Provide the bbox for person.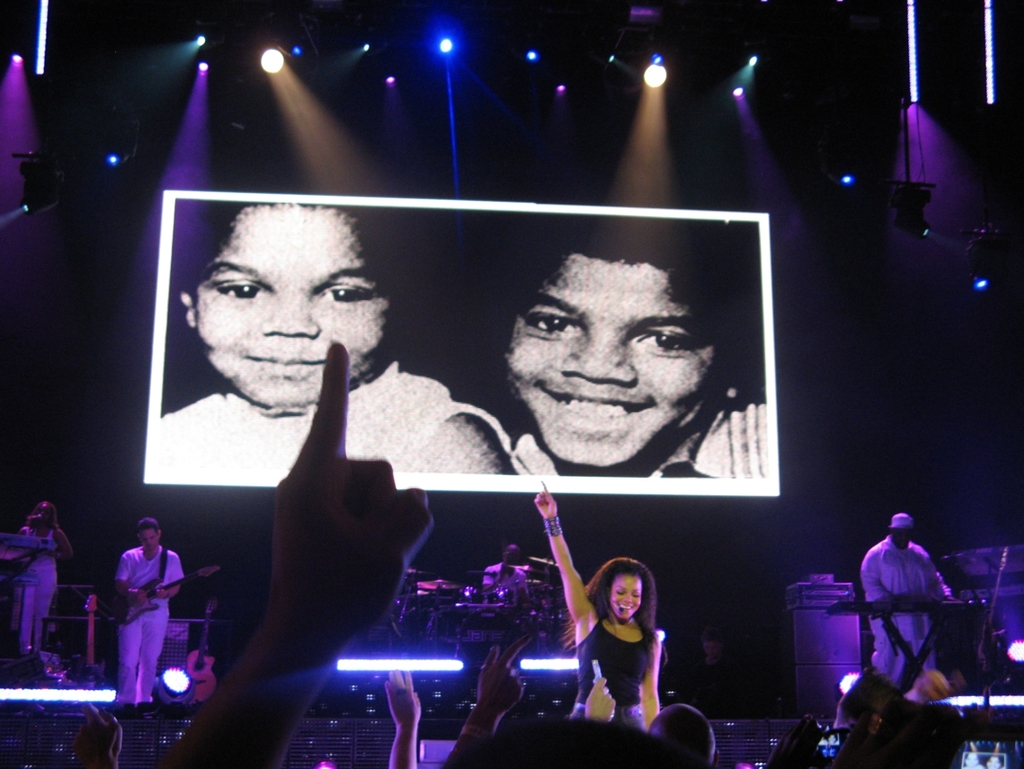
locate(531, 479, 656, 730).
